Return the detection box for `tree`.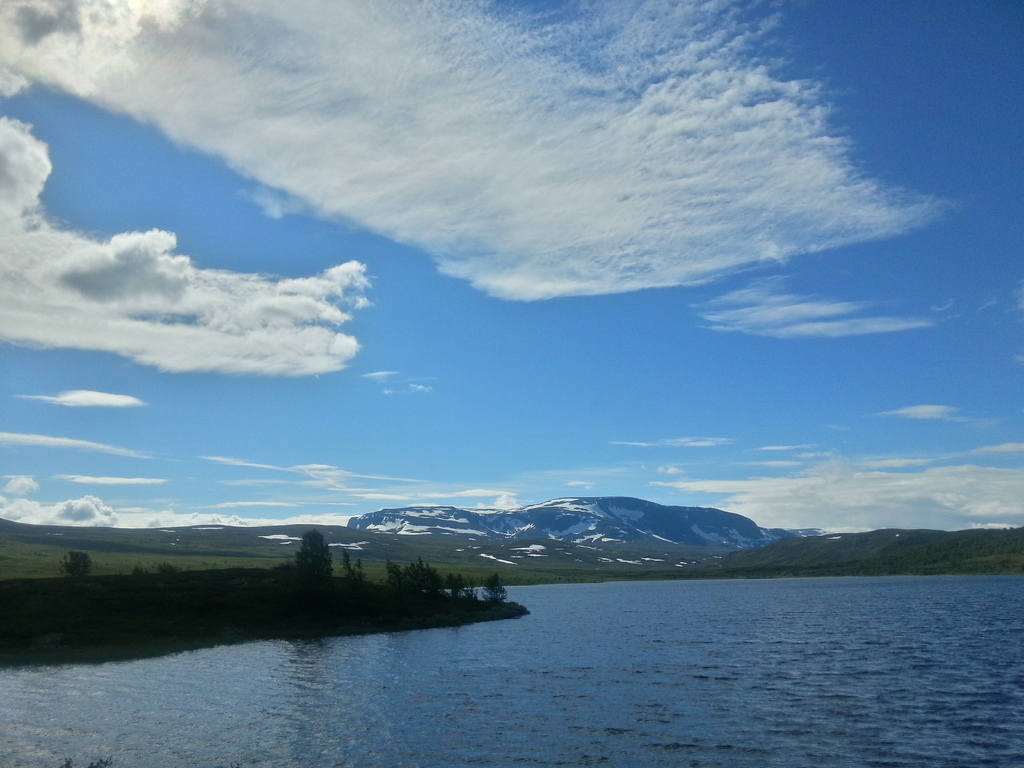
(left=56, top=552, right=92, bottom=586).
